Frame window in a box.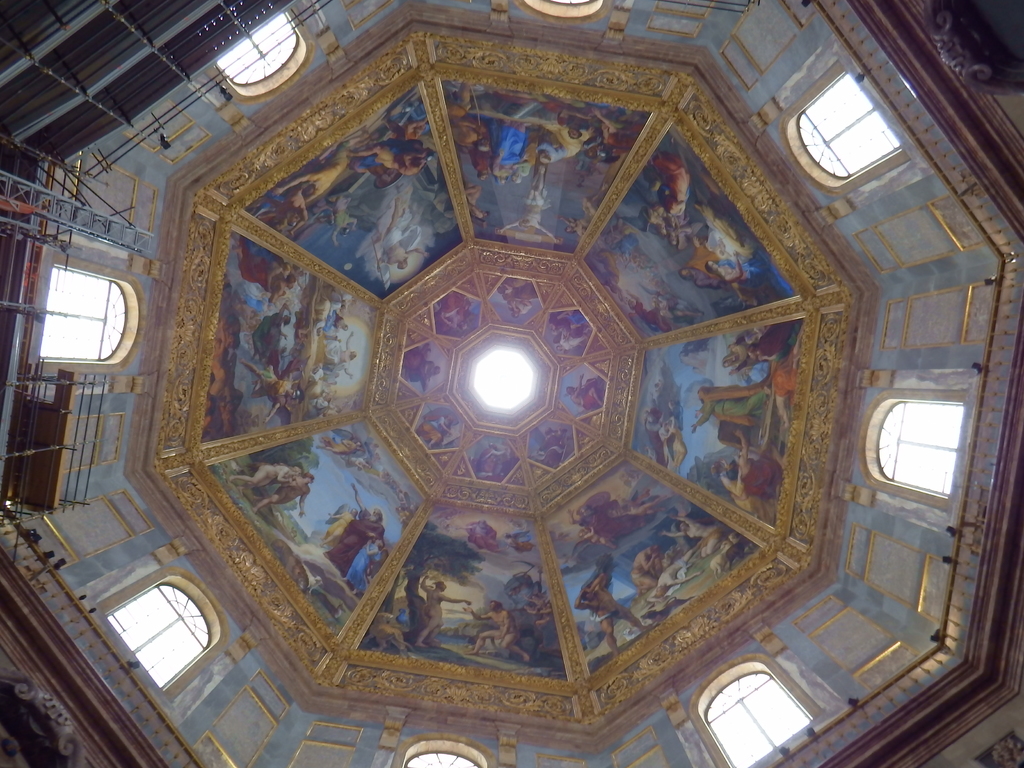
crop(401, 753, 483, 767).
